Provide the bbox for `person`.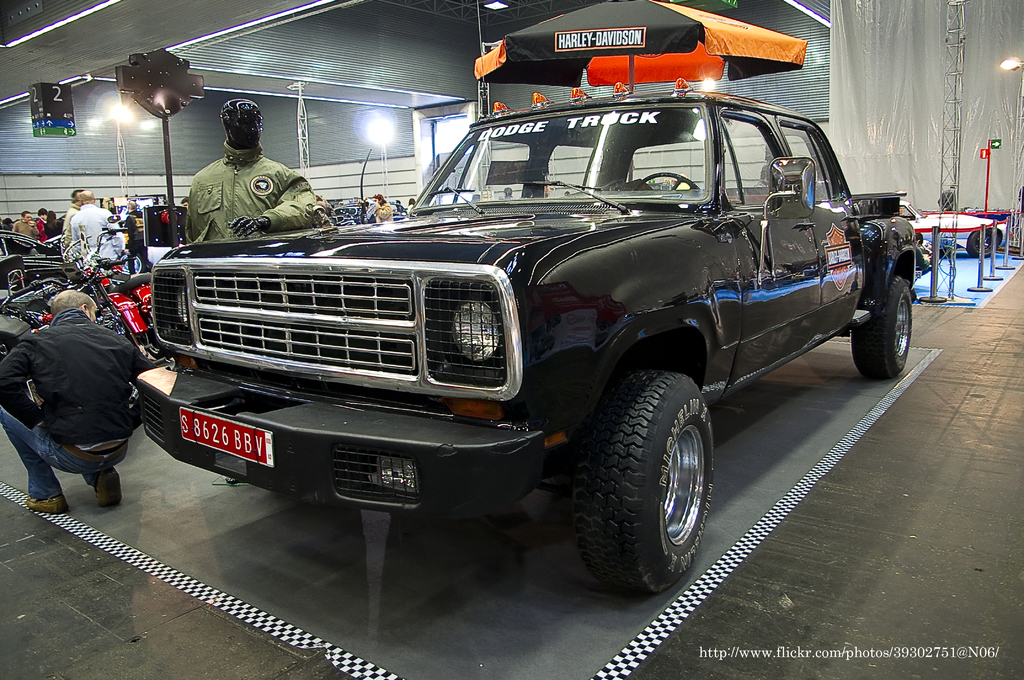
pyautogui.locateOnScreen(64, 188, 83, 244).
